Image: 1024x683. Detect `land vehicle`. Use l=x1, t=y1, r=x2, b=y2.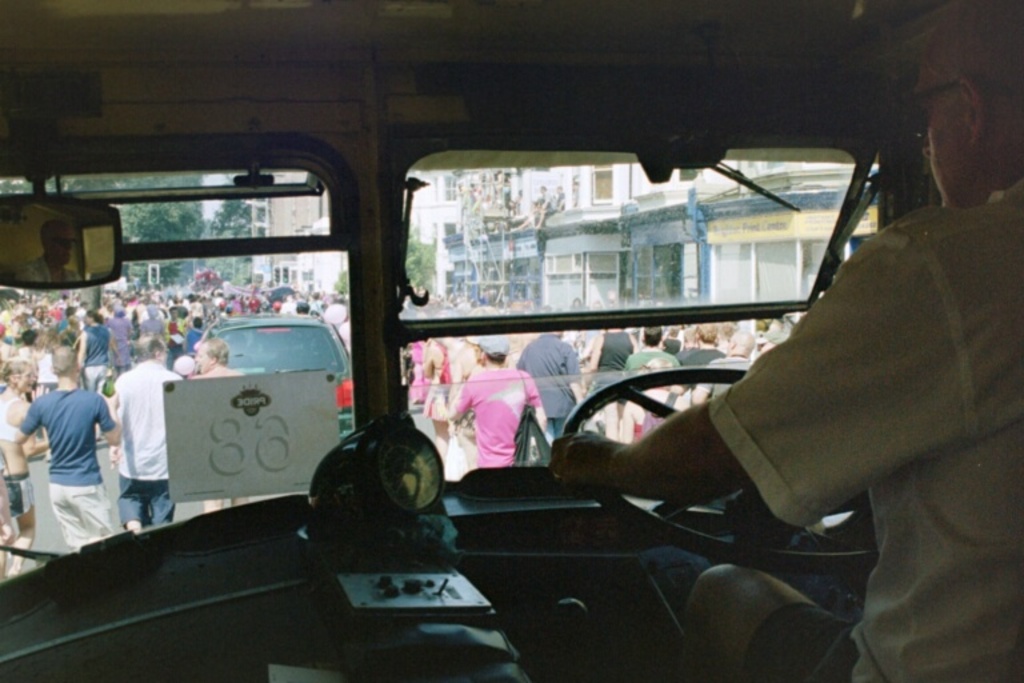
l=28, t=55, r=989, b=675.
